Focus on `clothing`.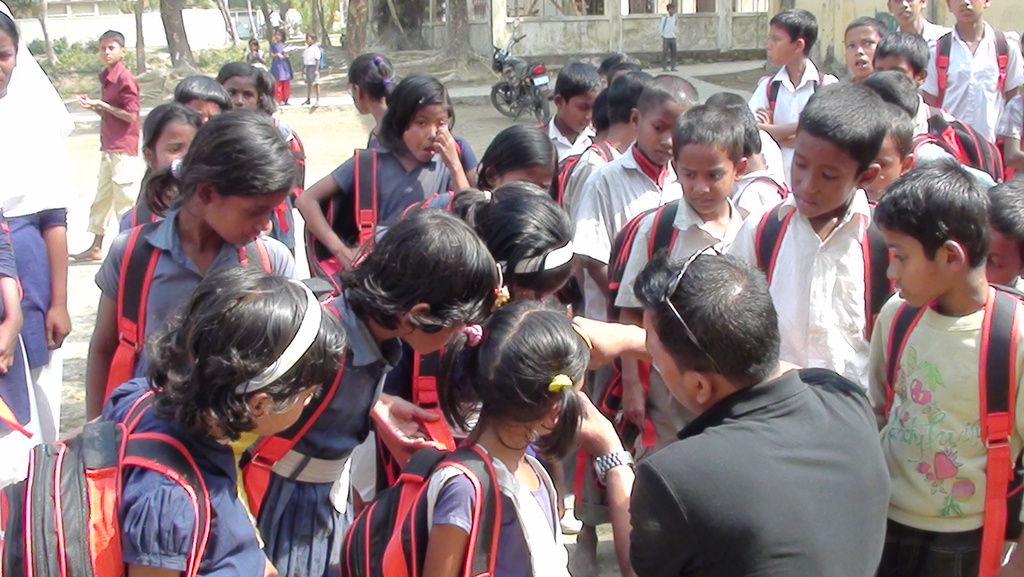
Focused at (570, 137, 682, 527).
